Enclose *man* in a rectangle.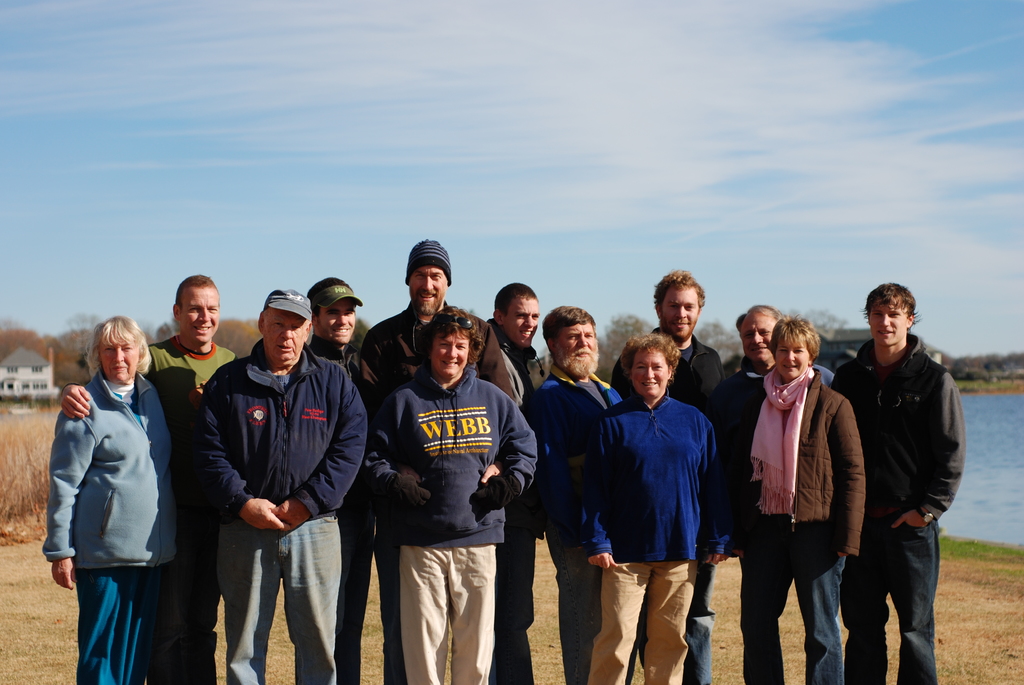
[829, 276, 975, 681].
